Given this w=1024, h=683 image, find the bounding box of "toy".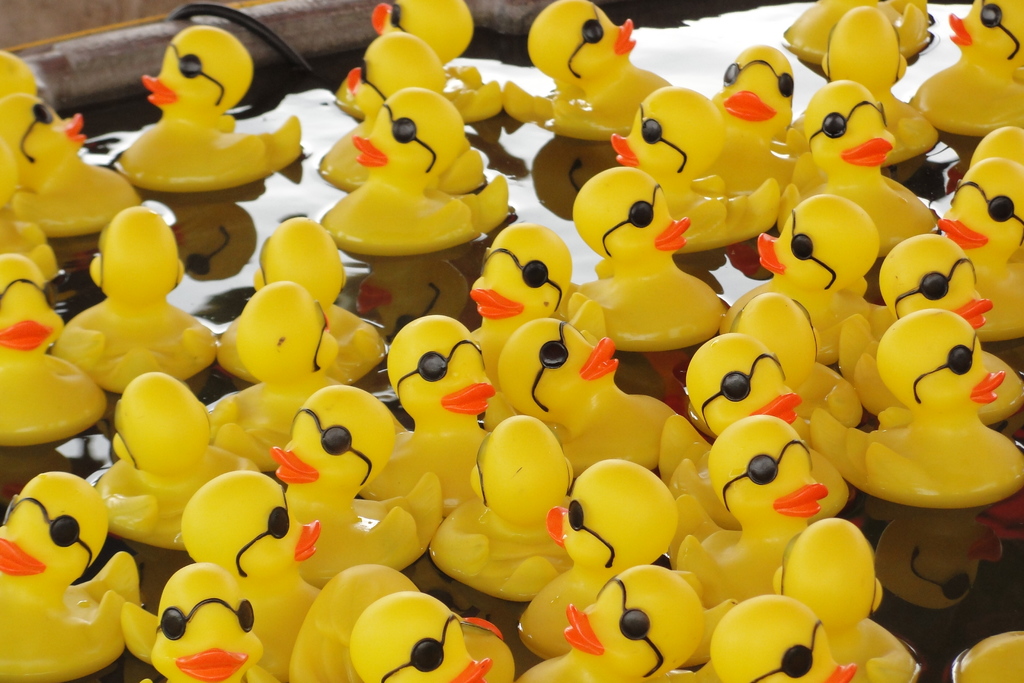
{"left": 786, "top": 8, "right": 943, "bottom": 170}.
